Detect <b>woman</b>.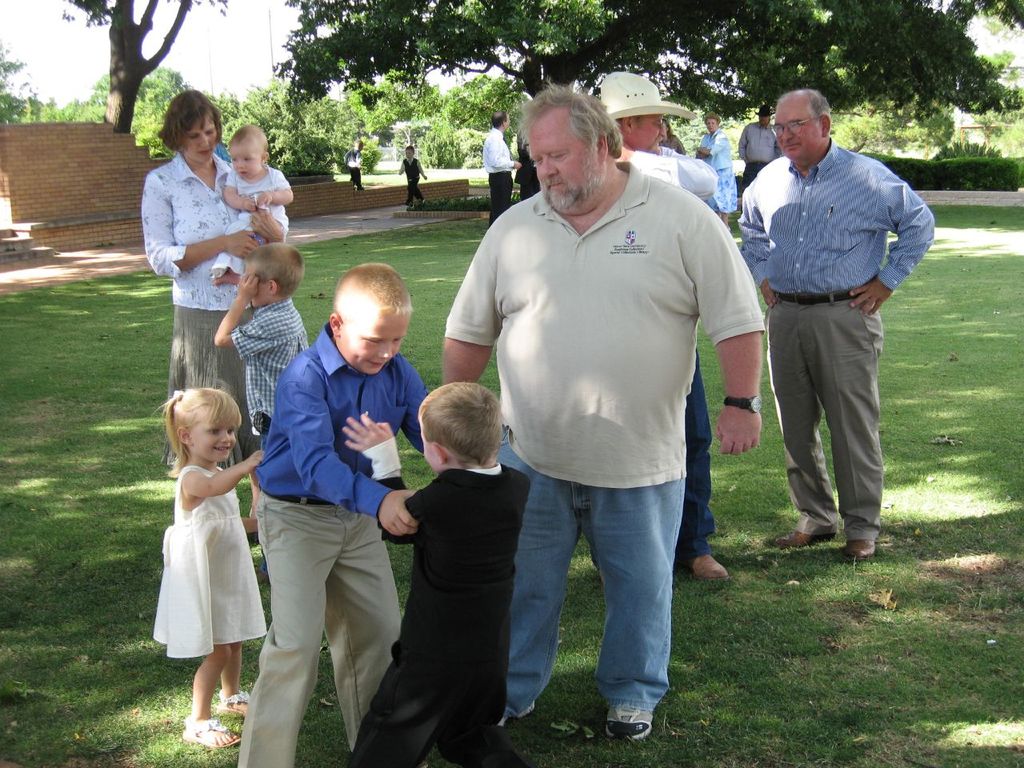
Detected at l=657, t=119, r=685, b=154.
